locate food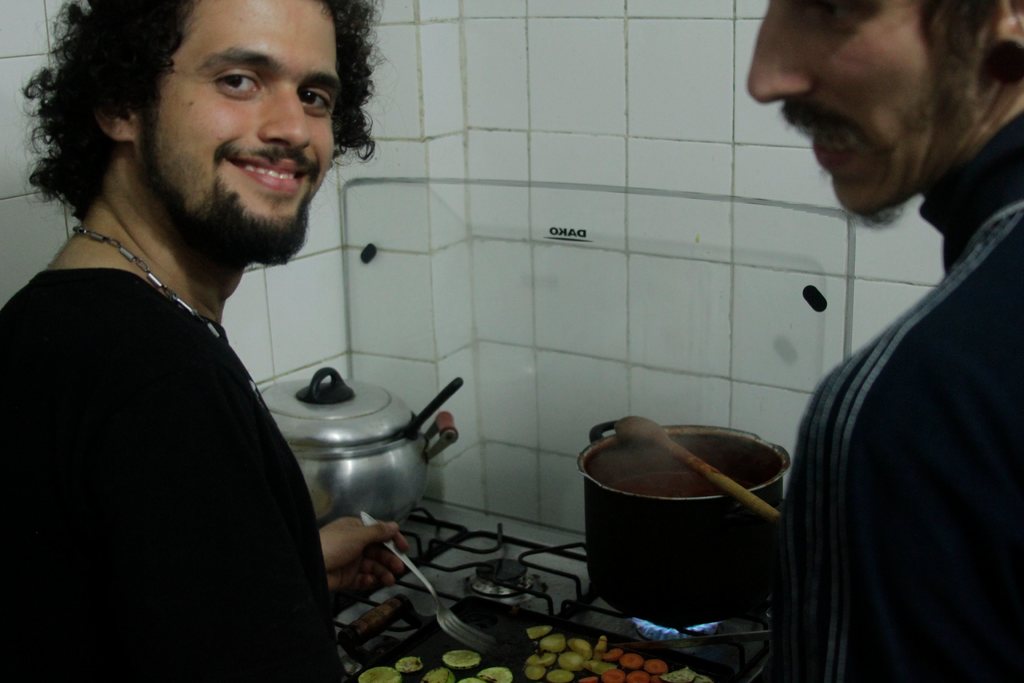
x1=354 y1=624 x2=723 y2=682
